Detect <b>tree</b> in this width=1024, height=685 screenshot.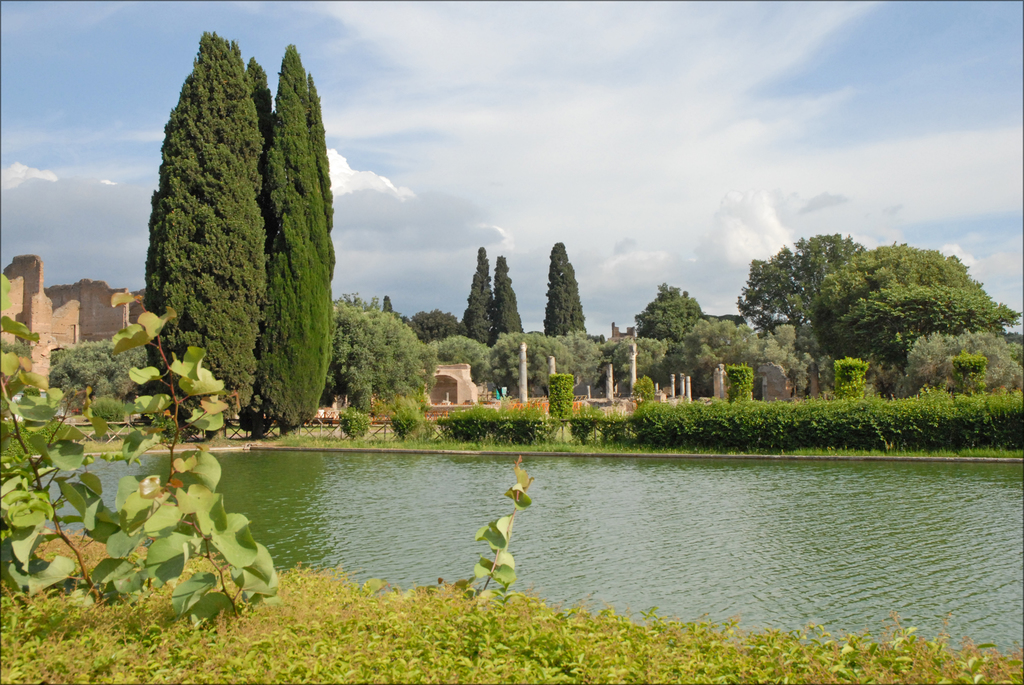
Detection: select_region(543, 236, 589, 338).
